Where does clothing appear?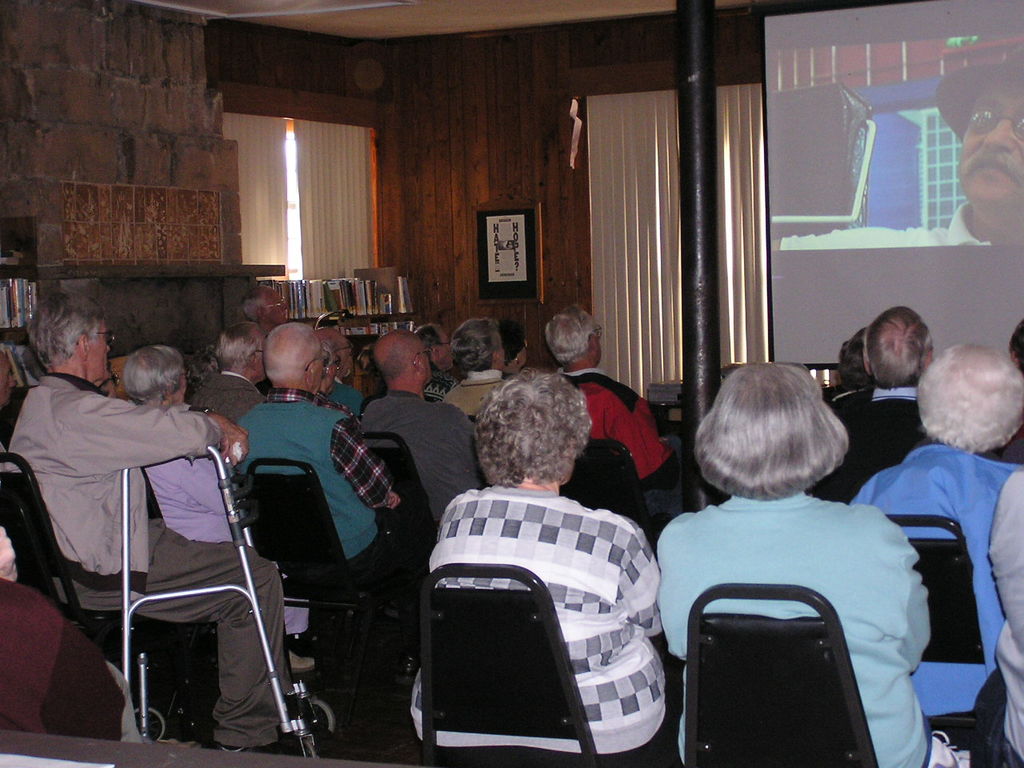
Appears at <bbox>191, 370, 251, 423</bbox>.
